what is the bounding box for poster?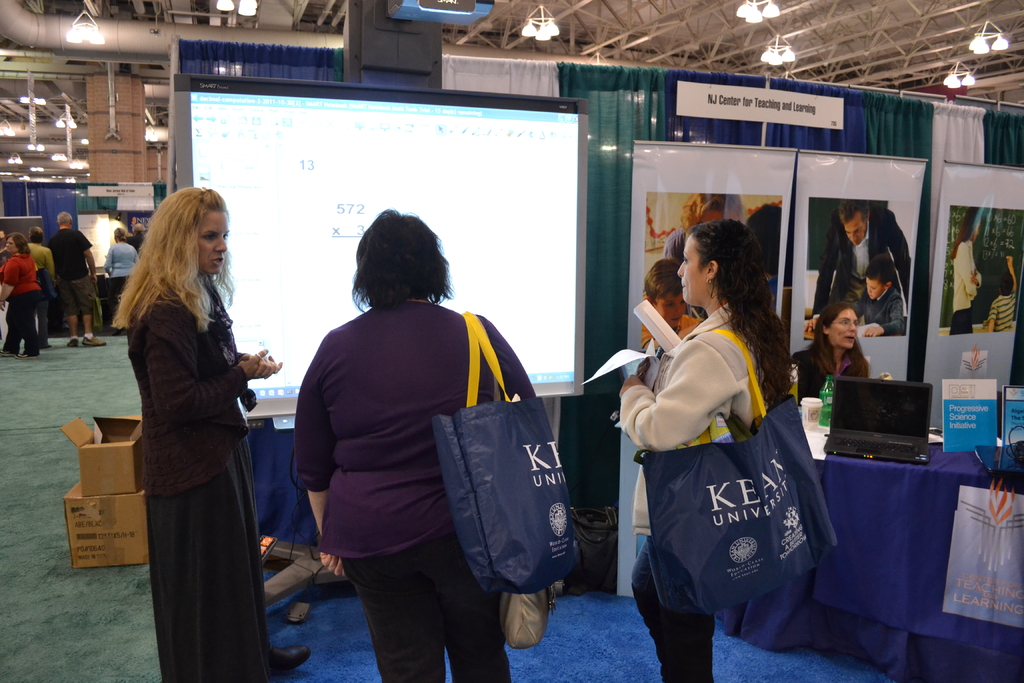
796,149,930,375.
